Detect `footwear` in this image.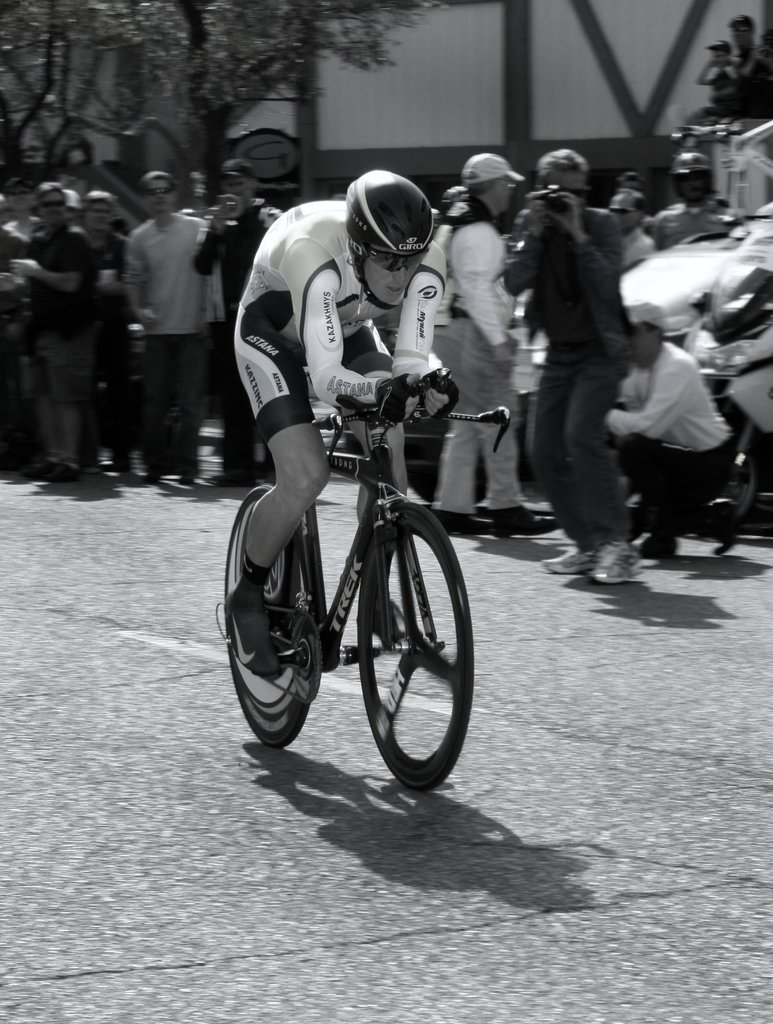
Detection: l=208, t=473, r=255, b=490.
